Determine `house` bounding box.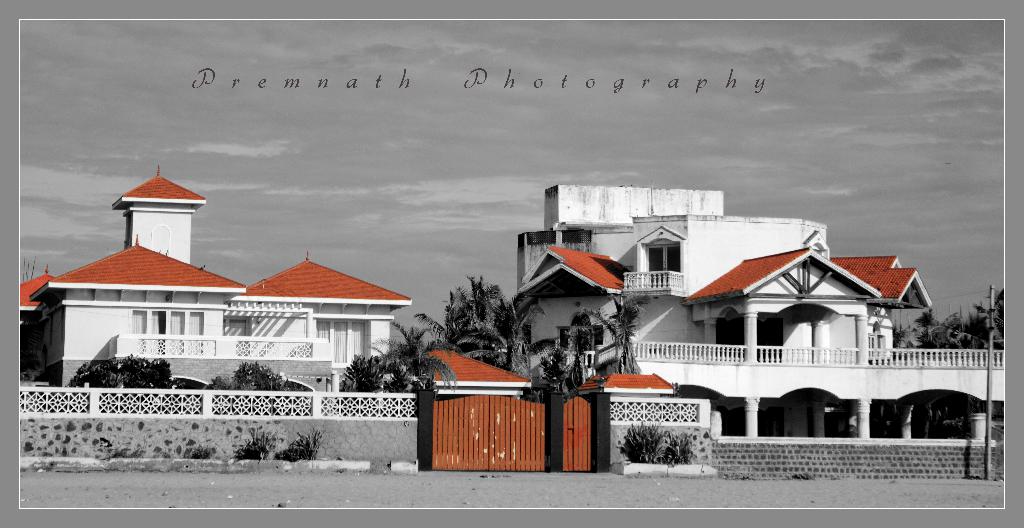
Determined: 44,270,278,420.
